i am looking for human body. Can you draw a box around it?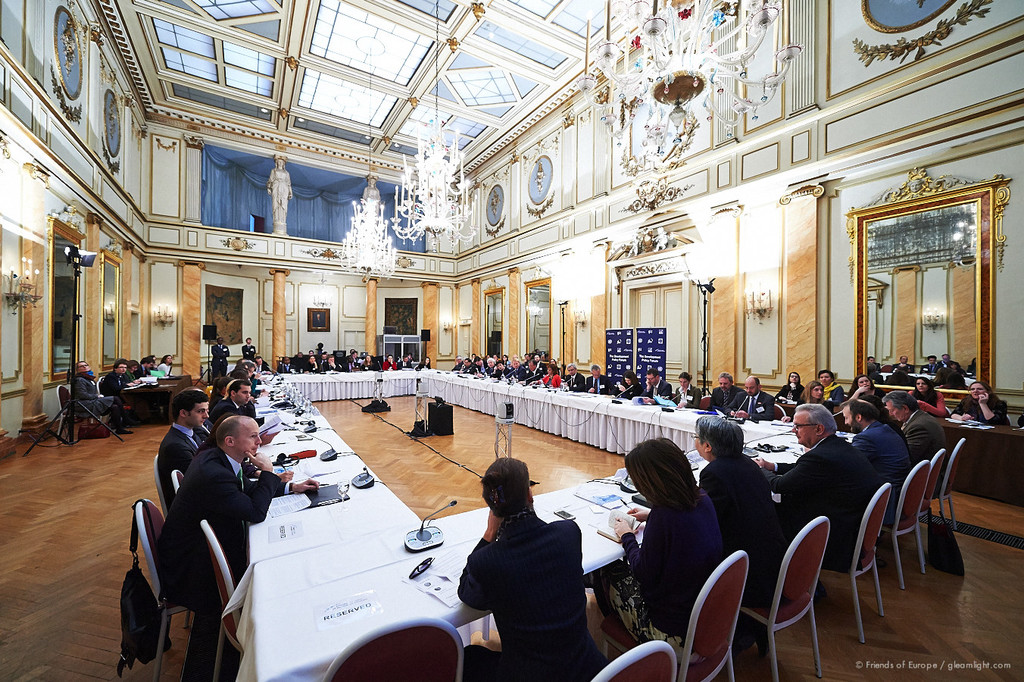
Sure, the bounding box is 708, 380, 744, 409.
